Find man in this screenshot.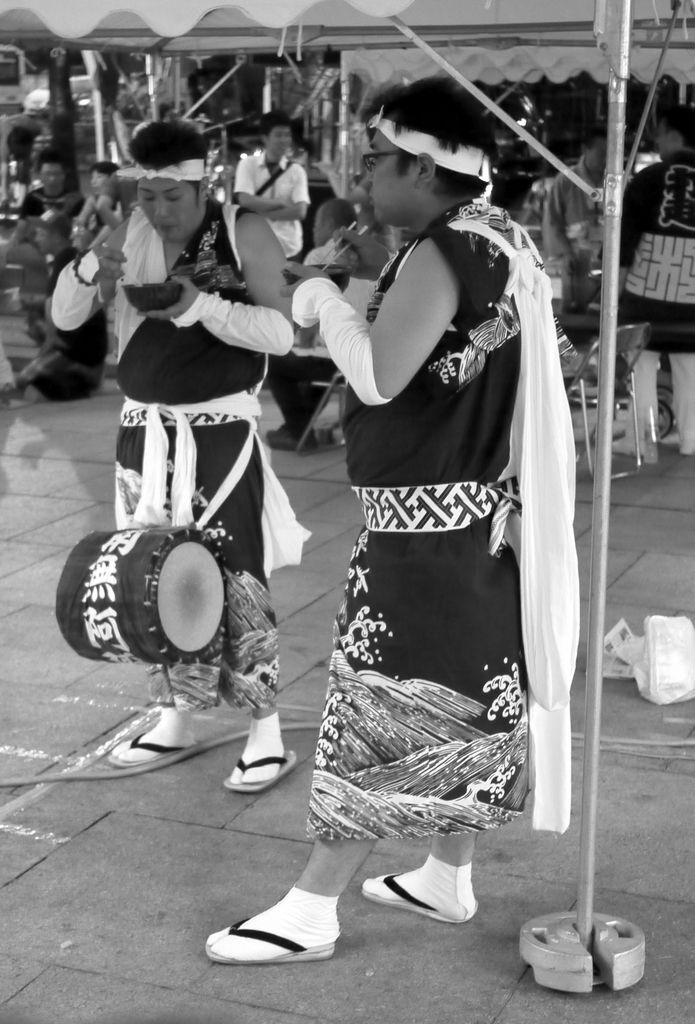
The bounding box for man is 224/99/313/253.
